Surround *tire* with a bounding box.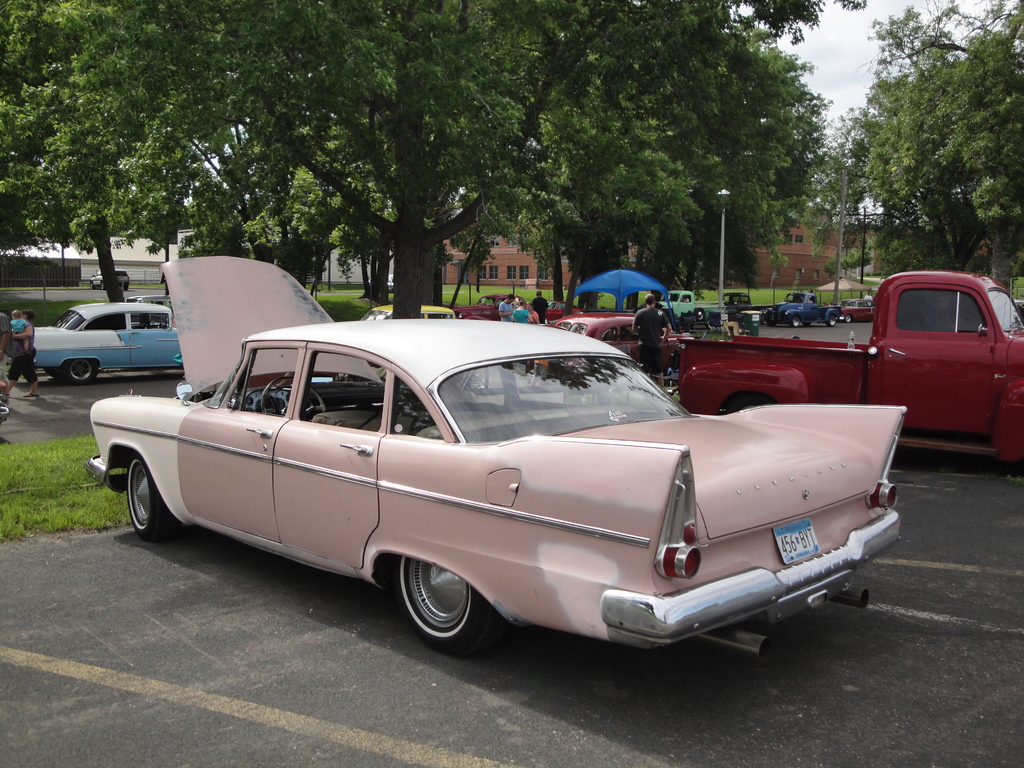
790 314 801 326.
